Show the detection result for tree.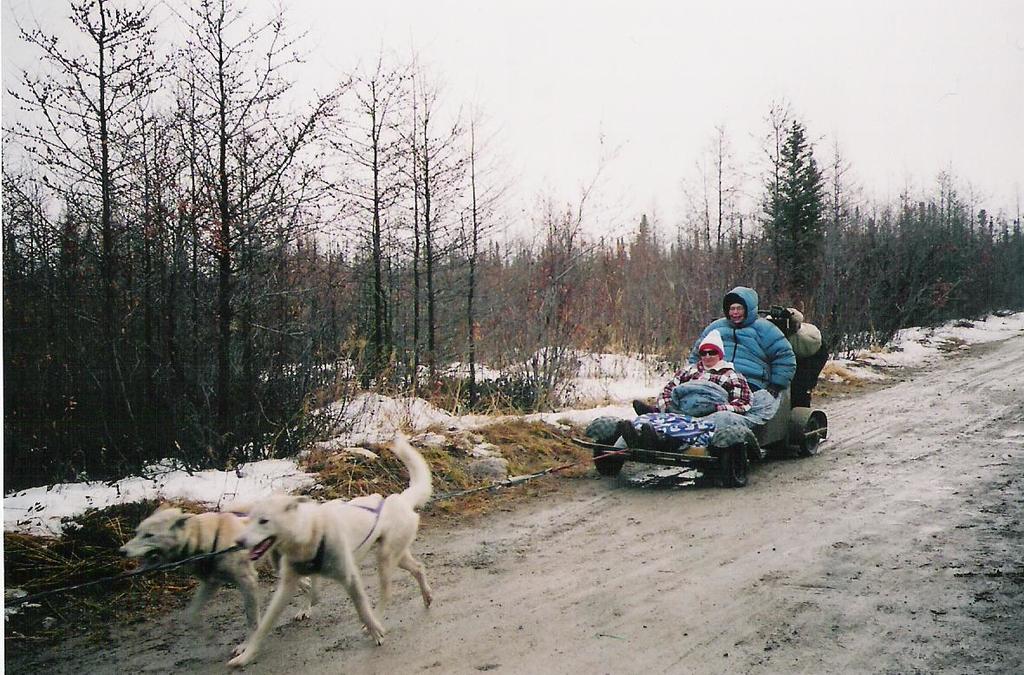
box=[751, 126, 845, 272].
